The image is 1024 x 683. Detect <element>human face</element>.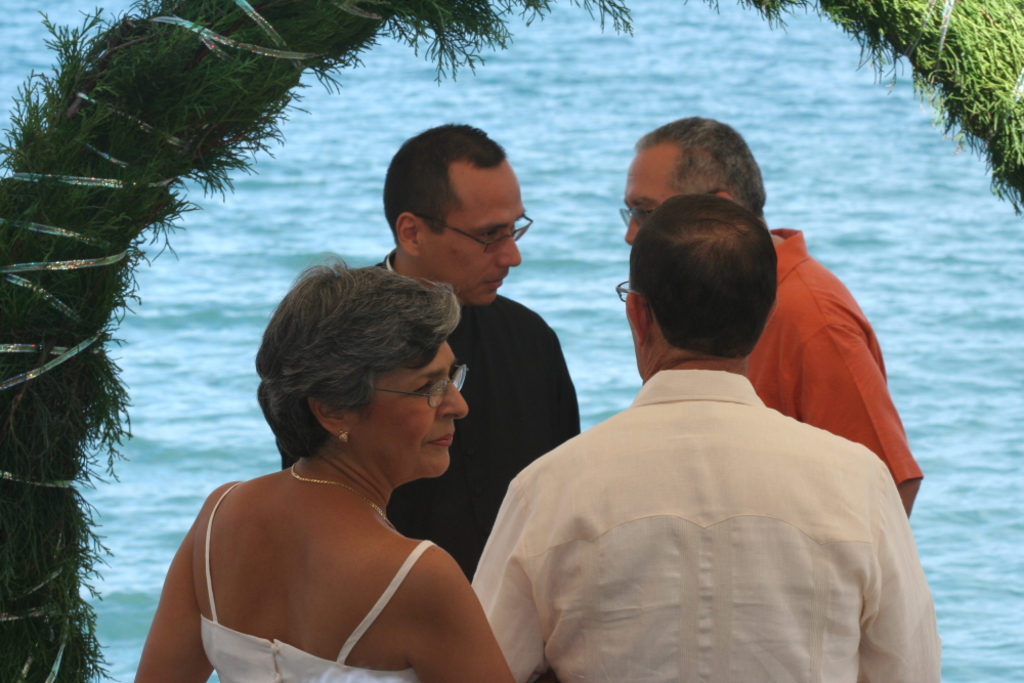
Detection: Rect(431, 171, 528, 305).
